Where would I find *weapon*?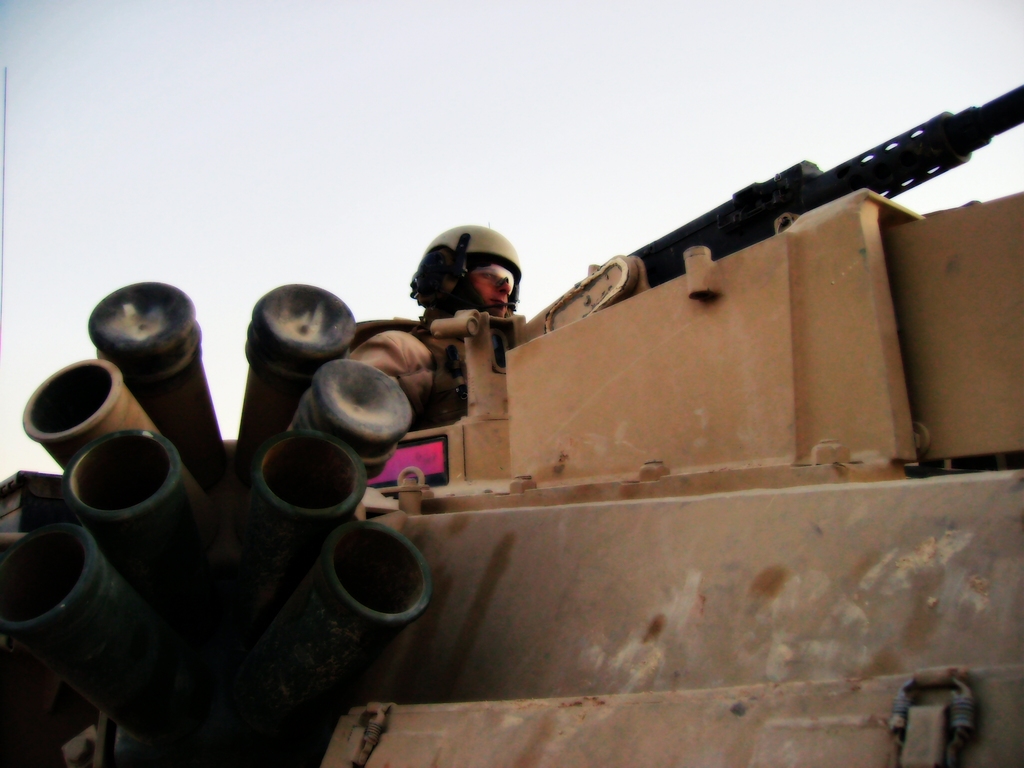
At (628, 86, 1023, 289).
